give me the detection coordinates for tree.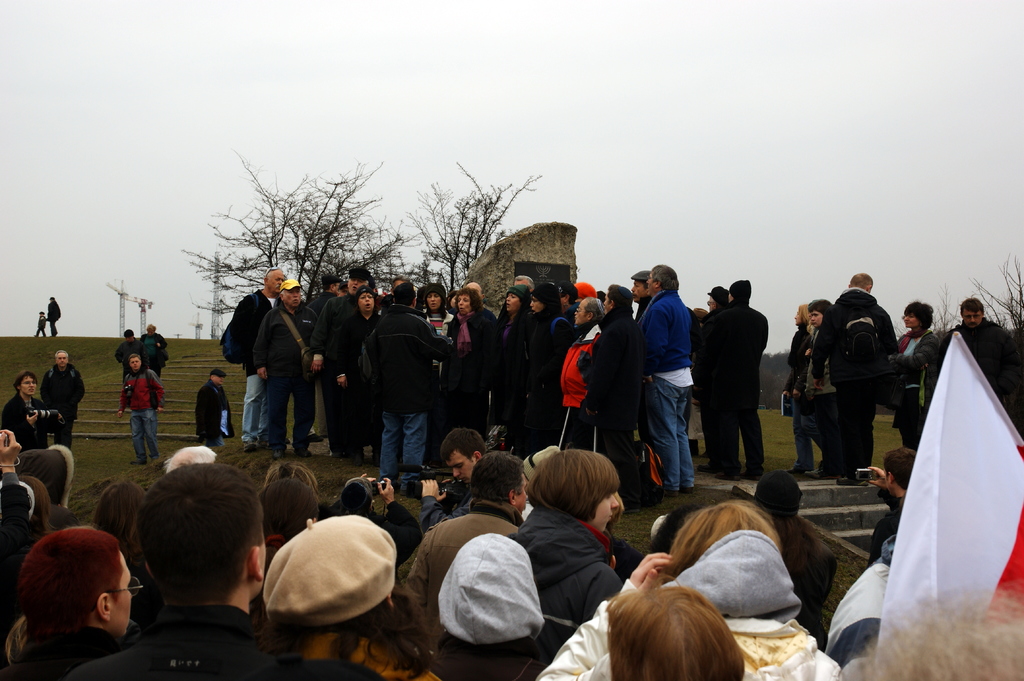
[200, 164, 420, 291].
